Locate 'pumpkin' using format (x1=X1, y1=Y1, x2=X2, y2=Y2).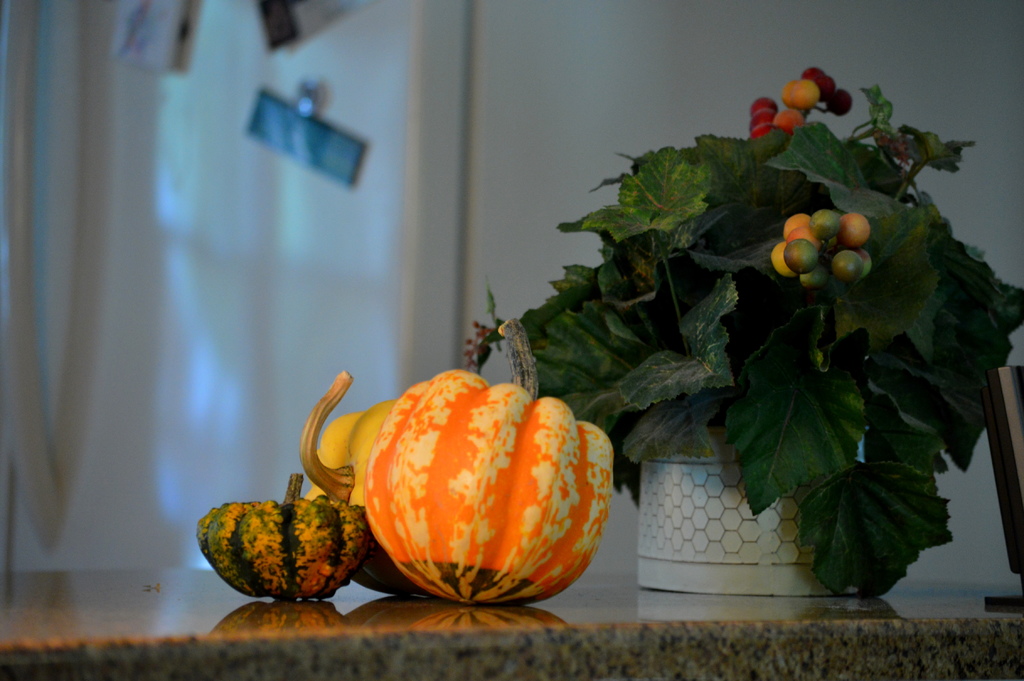
(x1=295, y1=372, x2=435, y2=595).
